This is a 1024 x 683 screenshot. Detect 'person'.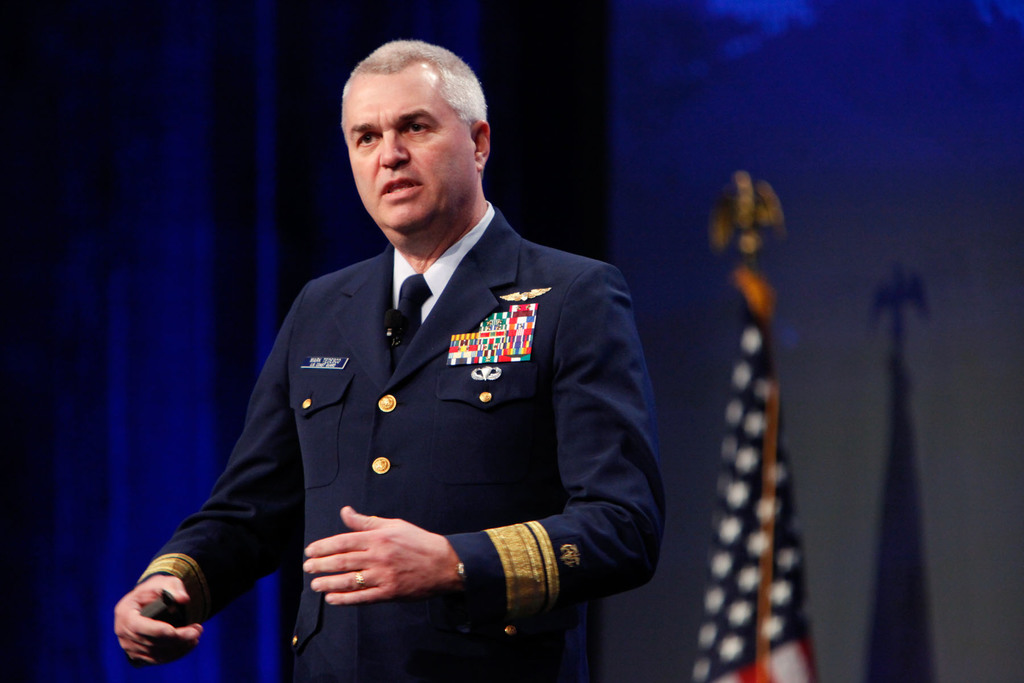
box(78, 92, 687, 668).
